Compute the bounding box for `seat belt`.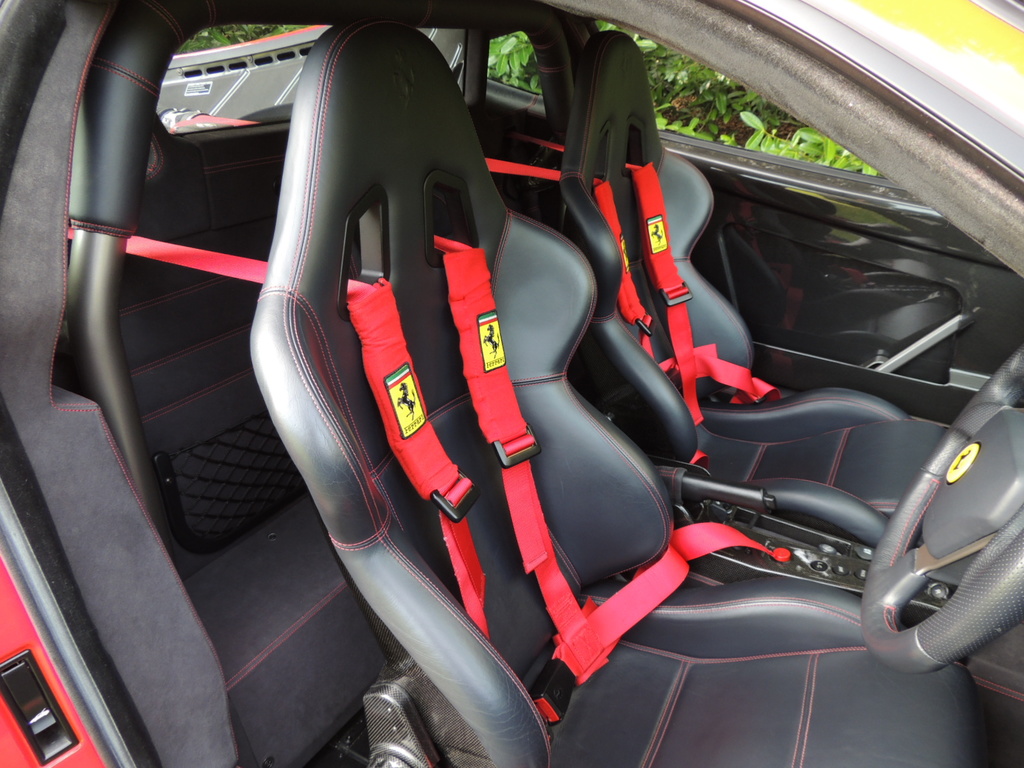
x1=67 y1=228 x2=494 y2=637.
